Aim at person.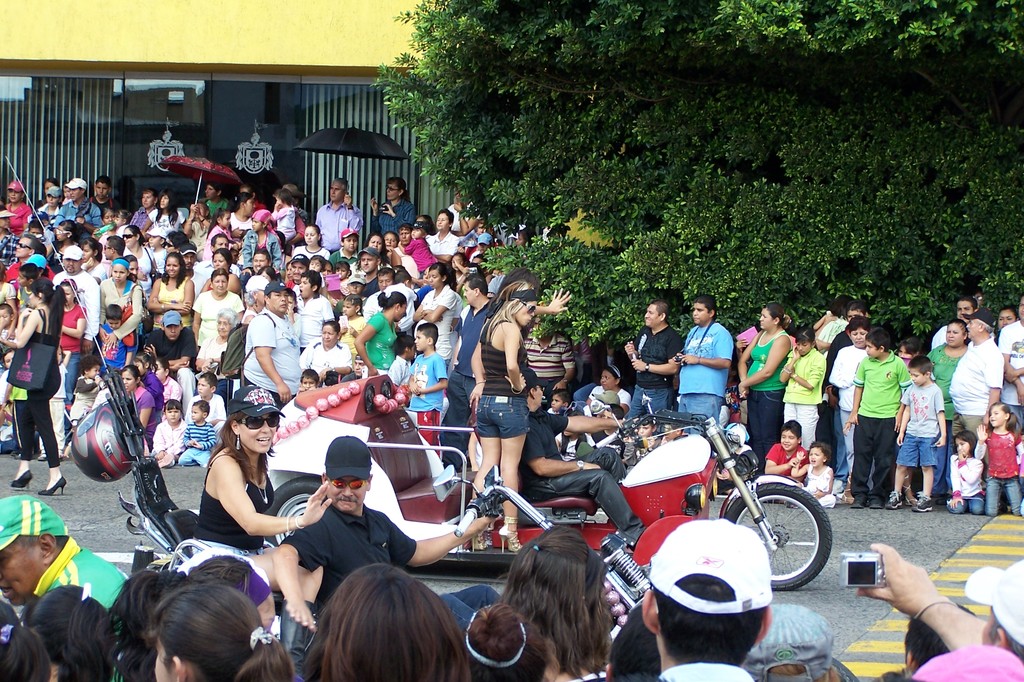
Aimed at left=47, top=244, right=101, bottom=346.
